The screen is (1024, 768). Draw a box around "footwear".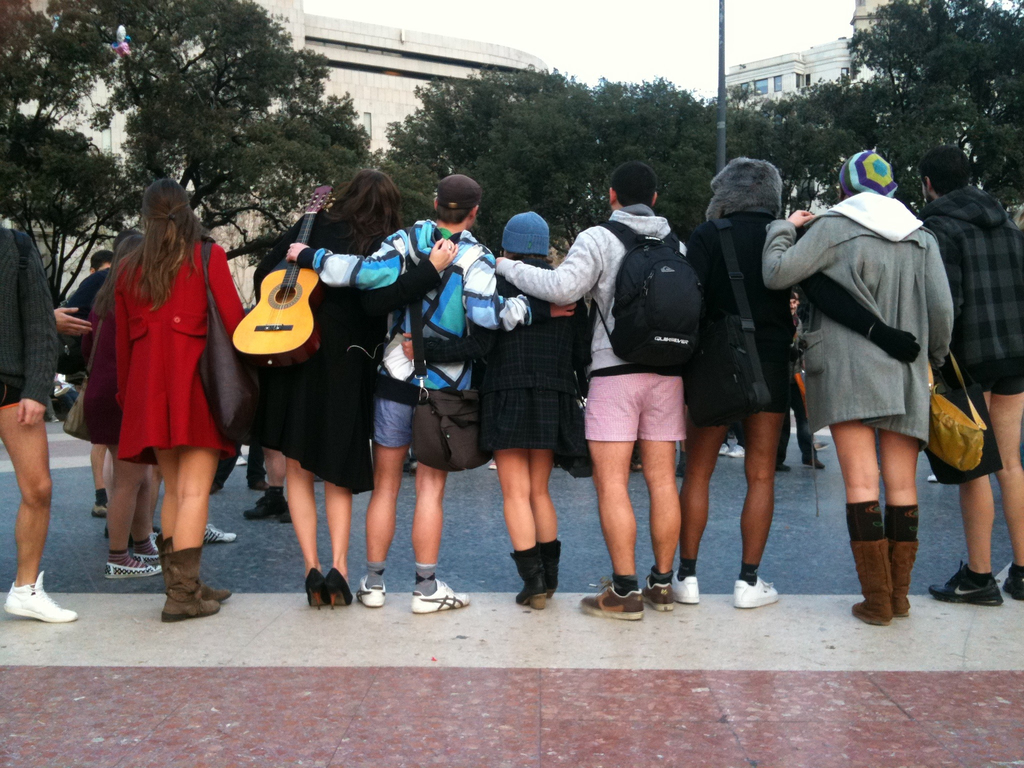
412:580:471:611.
